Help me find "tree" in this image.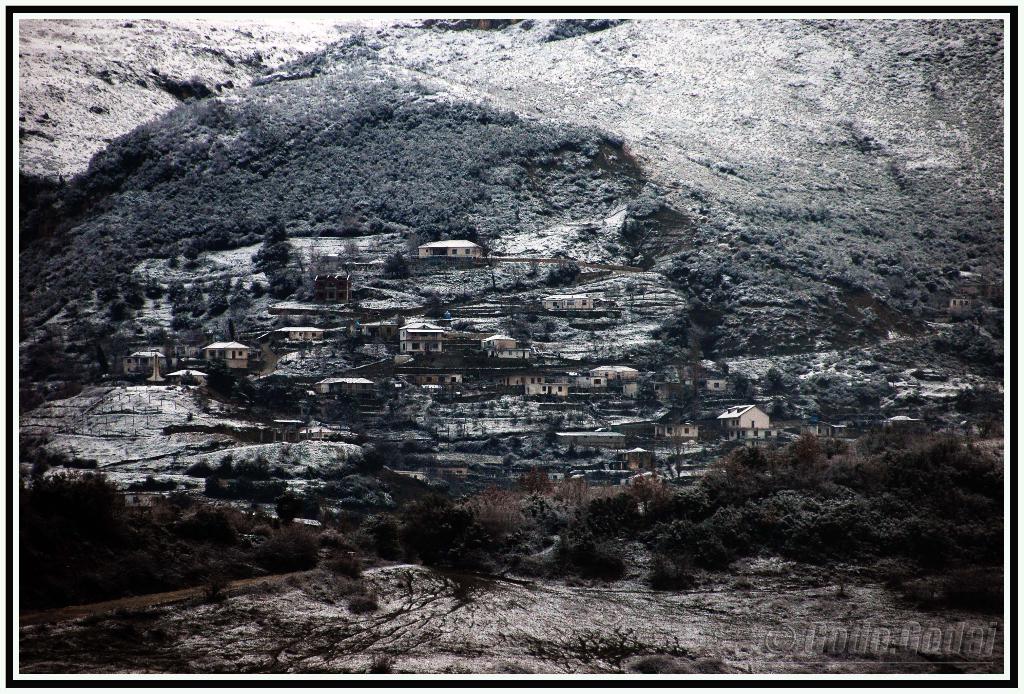
Found it: box=[190, 276, 210, 317].
